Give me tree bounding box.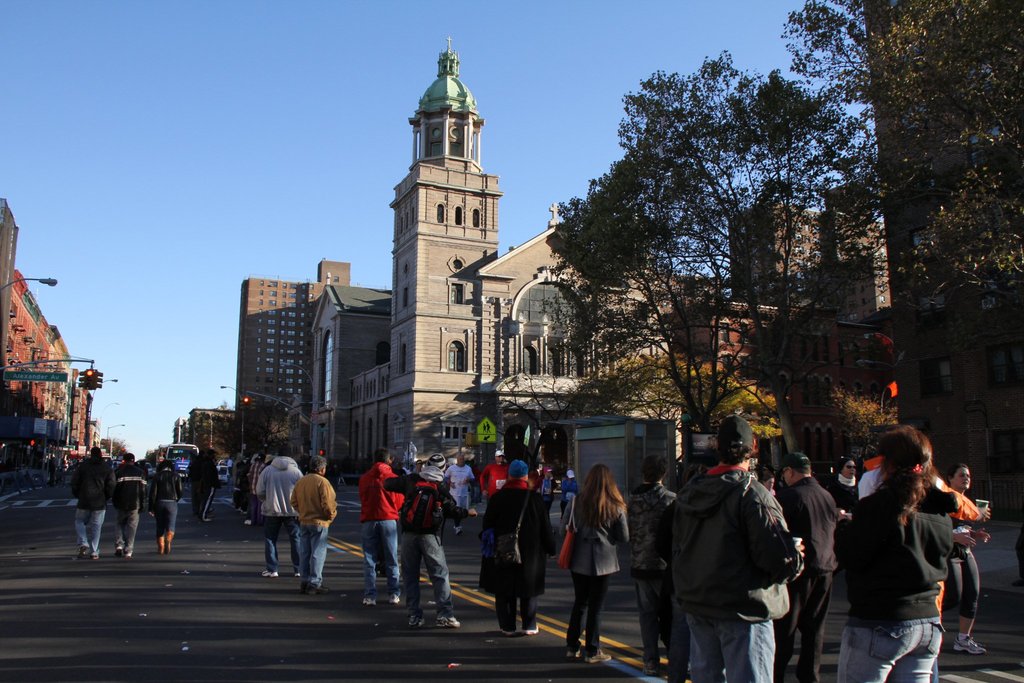
select_region(529, 49, 897, 441).
